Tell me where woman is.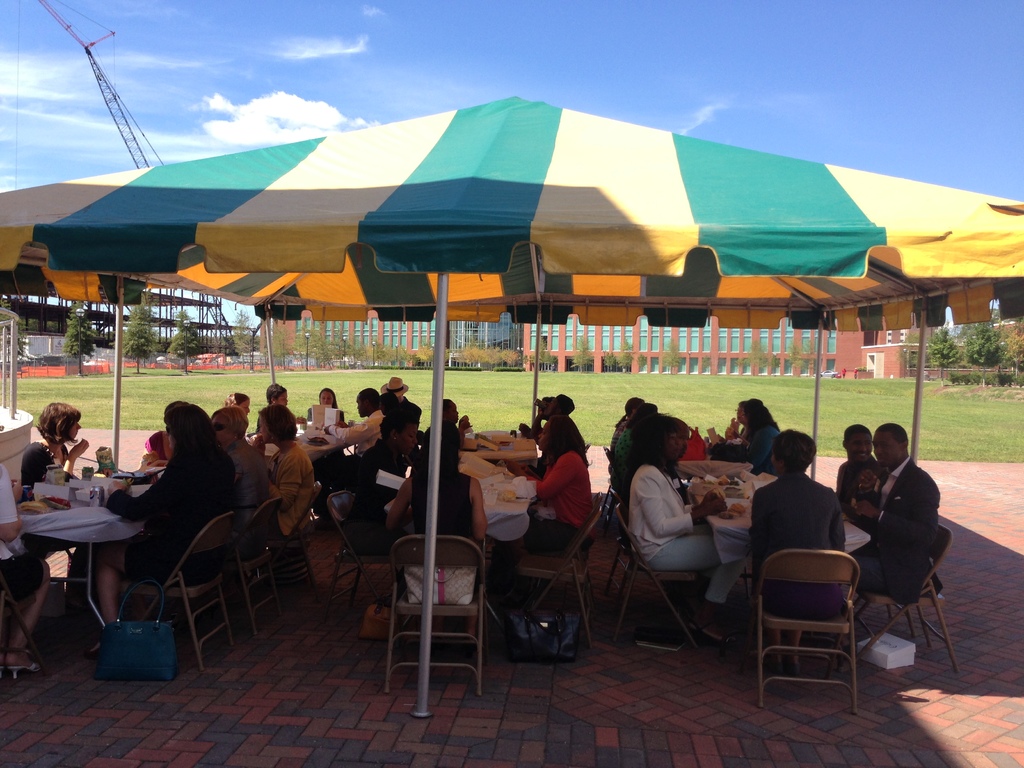
woman is at detection(744, 426, 854, 659).
